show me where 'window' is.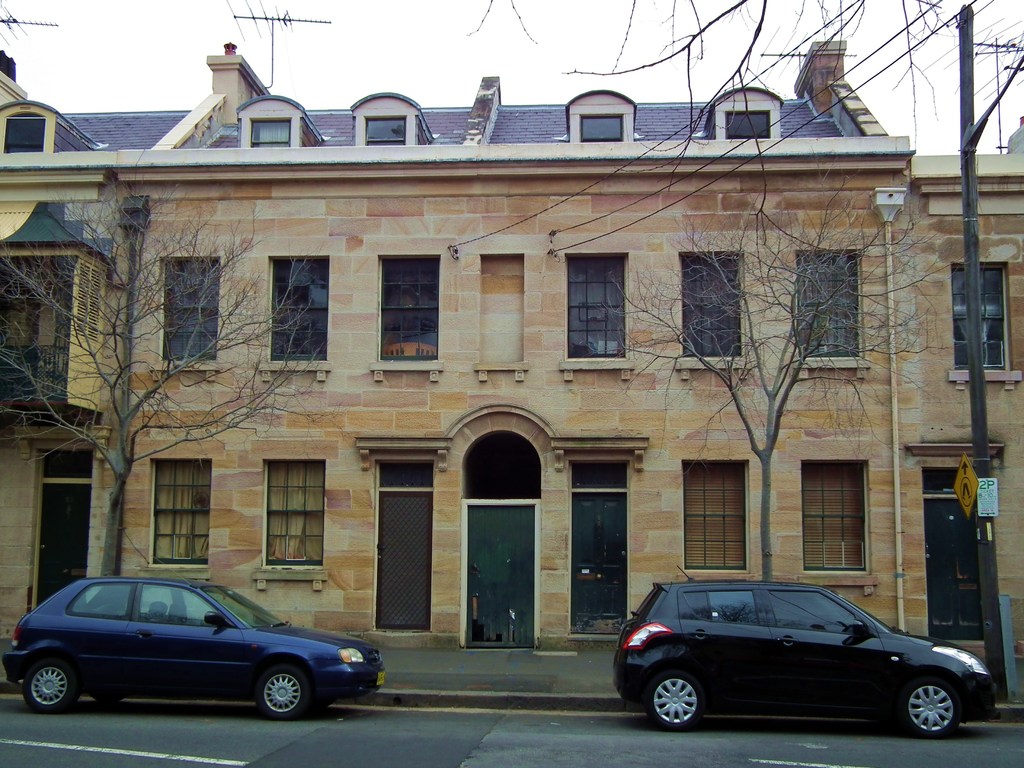
'window' is at 236/99/308/164.
